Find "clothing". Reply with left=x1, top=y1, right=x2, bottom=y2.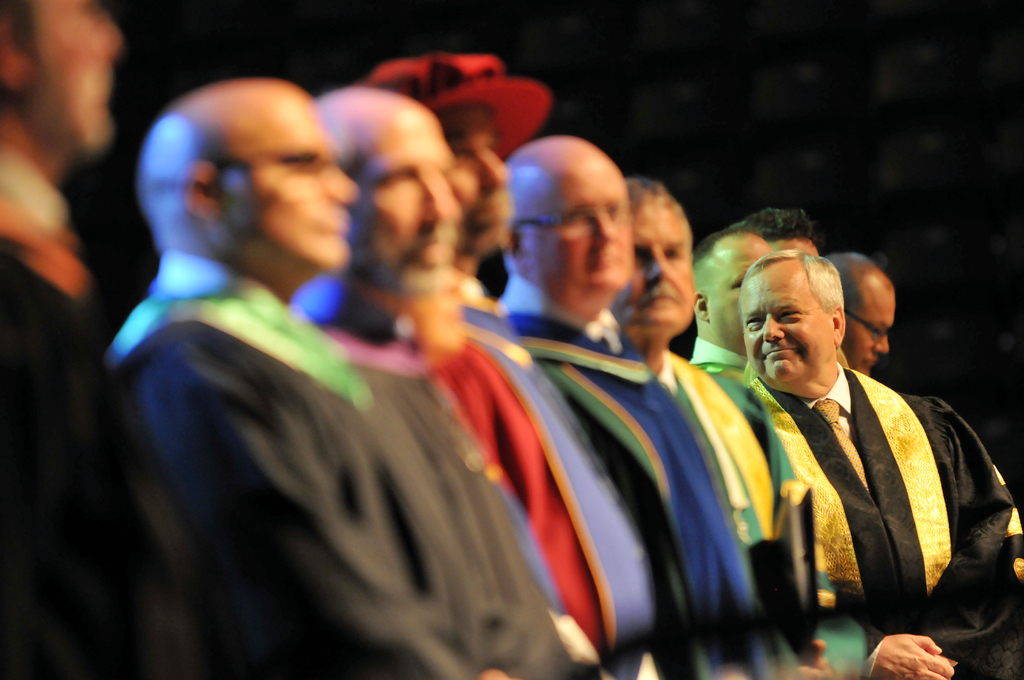
left=488, top=282, right=756, bottom=679.
